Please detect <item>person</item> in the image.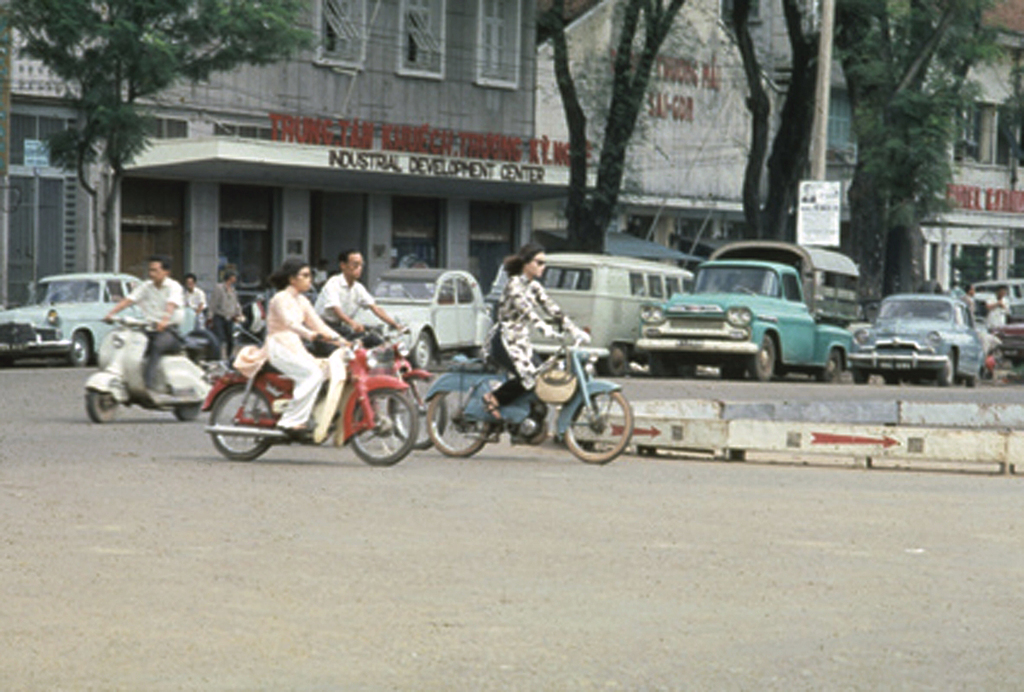
<bbox>202, 272, 237, 362</bbox>.
